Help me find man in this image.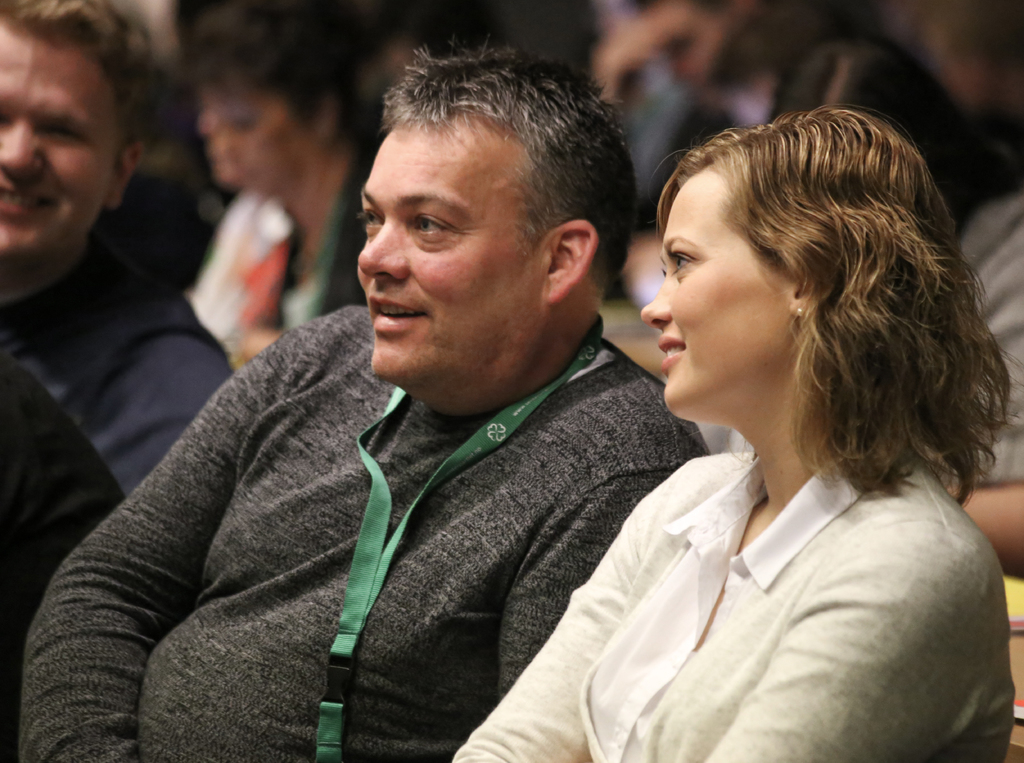
Found it: l=0, t=44, r=703, b=760.
